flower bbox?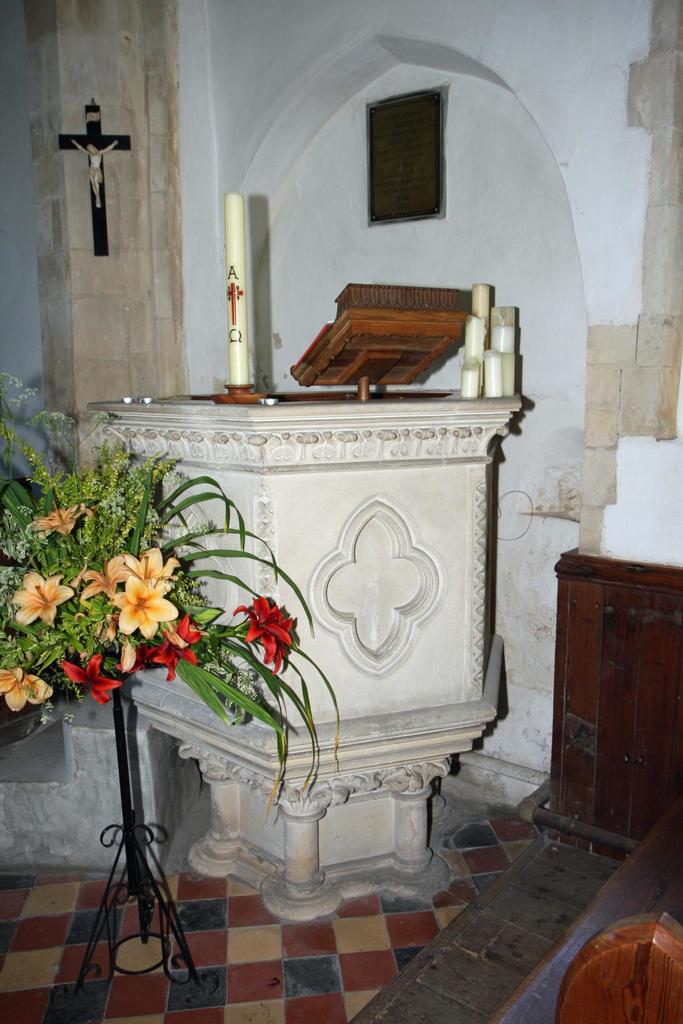
235 600 291 668
